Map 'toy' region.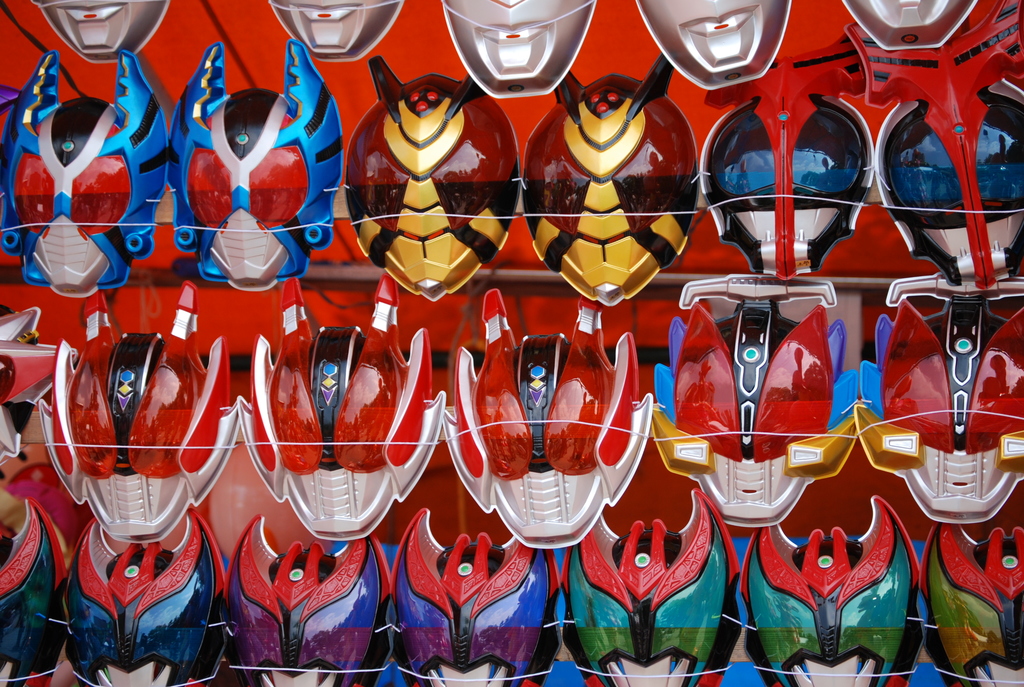
Mapped to [553,496,753,686].
